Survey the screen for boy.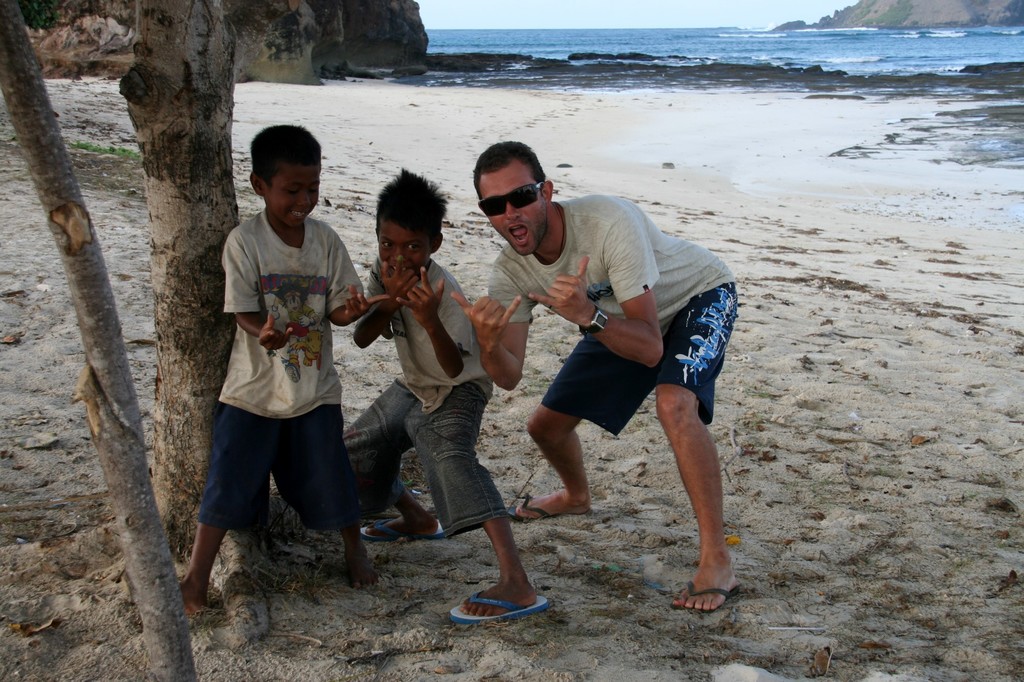
Survey found: crop(172, 136, 375, 637).
